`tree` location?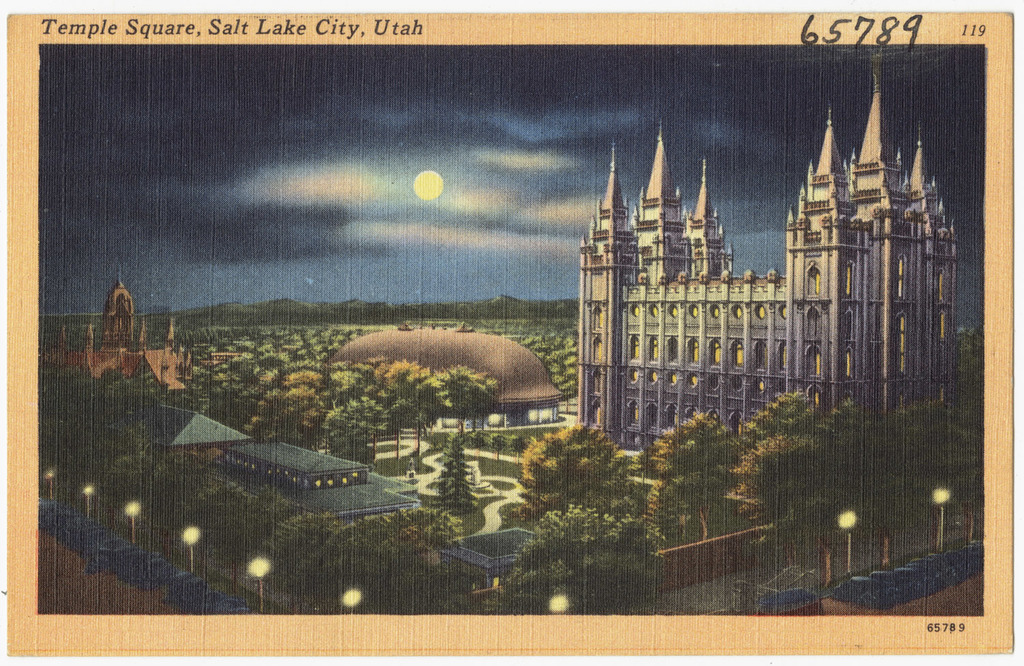
Rect(244, 377, 336, 448)
